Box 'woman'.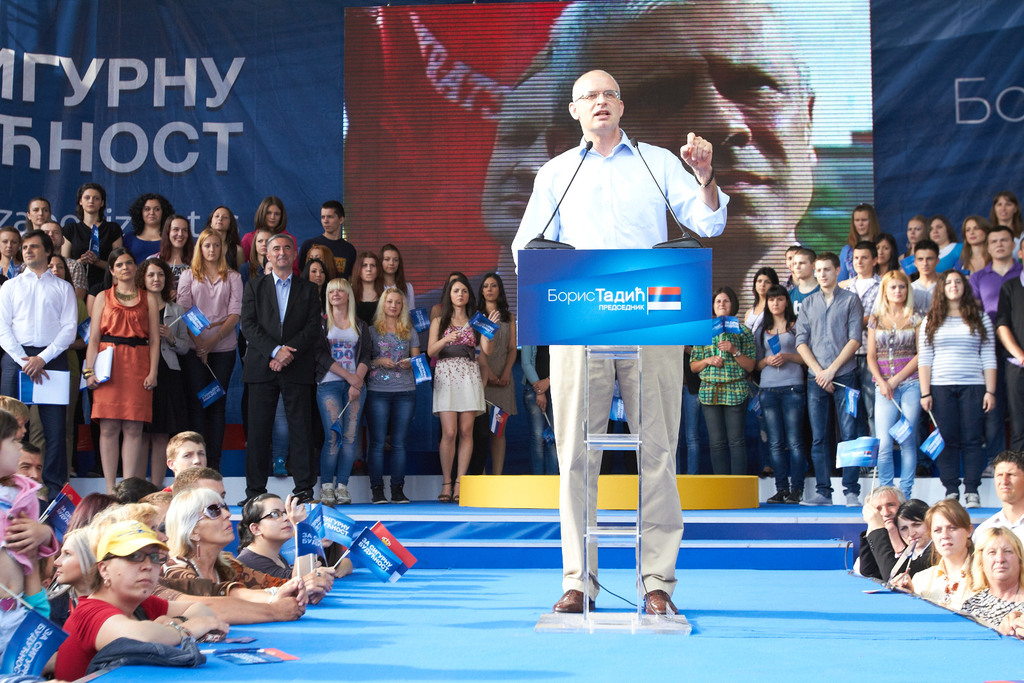
locate(429, 277, 501, 504).
